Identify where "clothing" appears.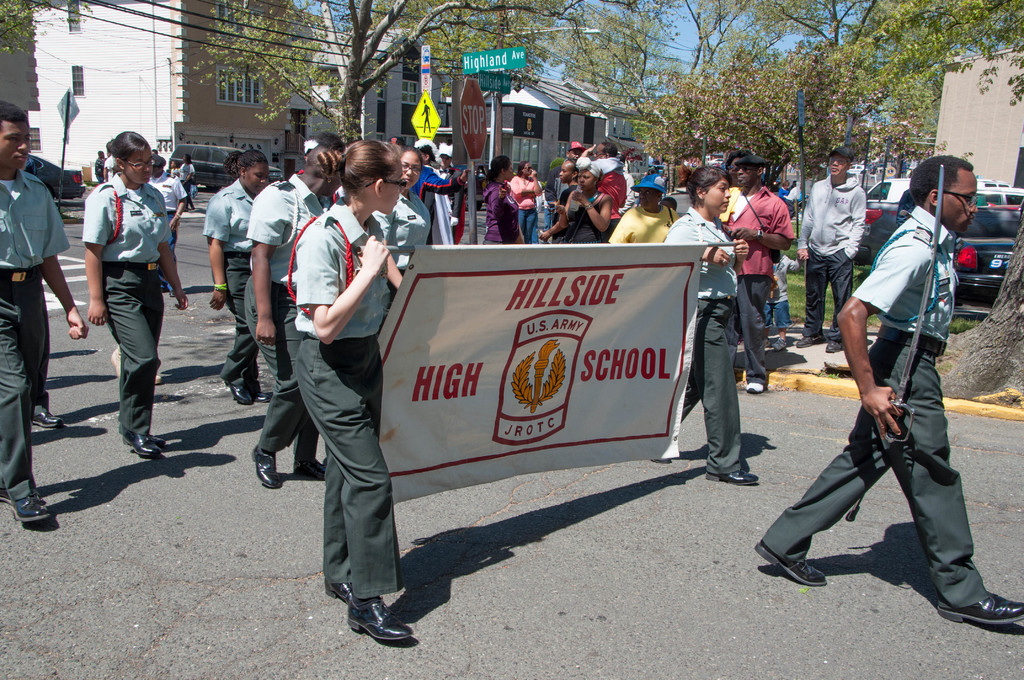
Appears at {"left": 552, "top": 196, "right": 596, "bottom": 239}.
